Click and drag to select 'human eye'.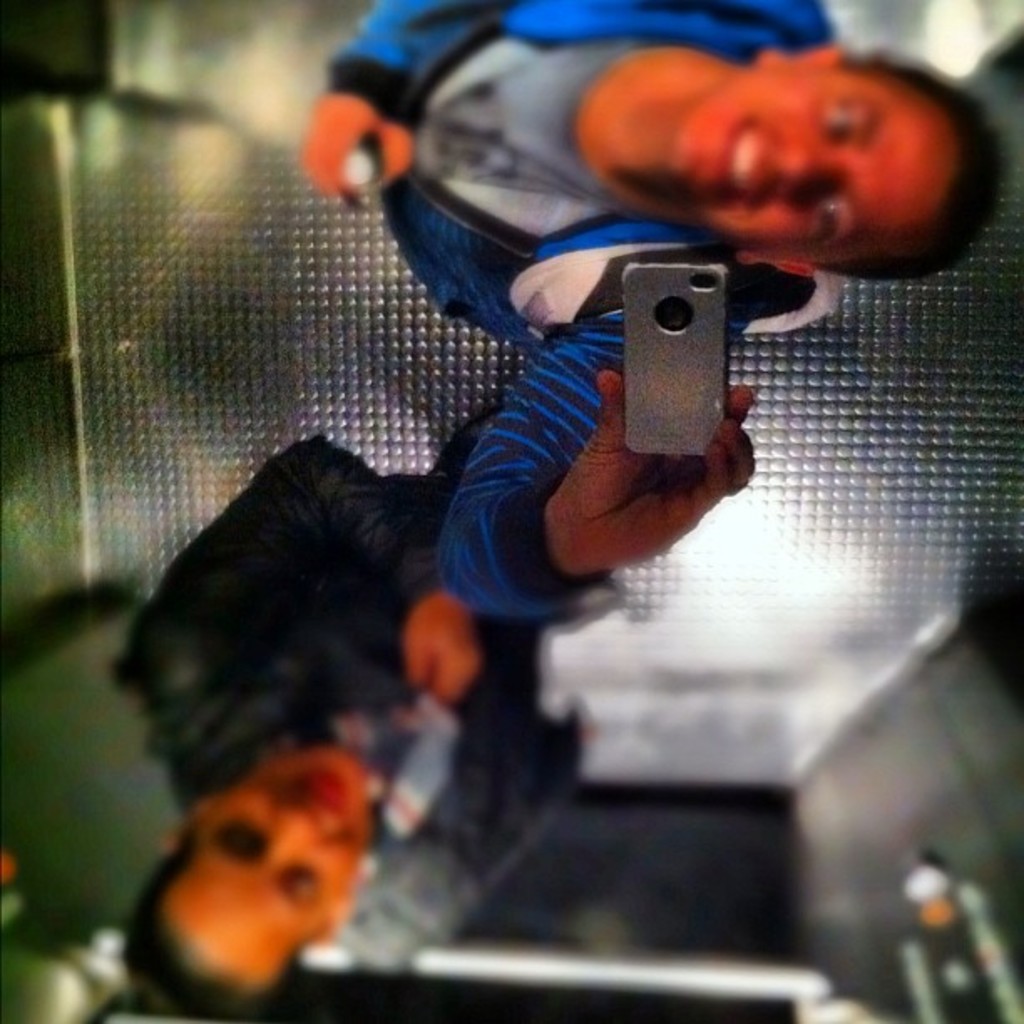
Selection: left=810, top=196, right=842, bottom=249.
